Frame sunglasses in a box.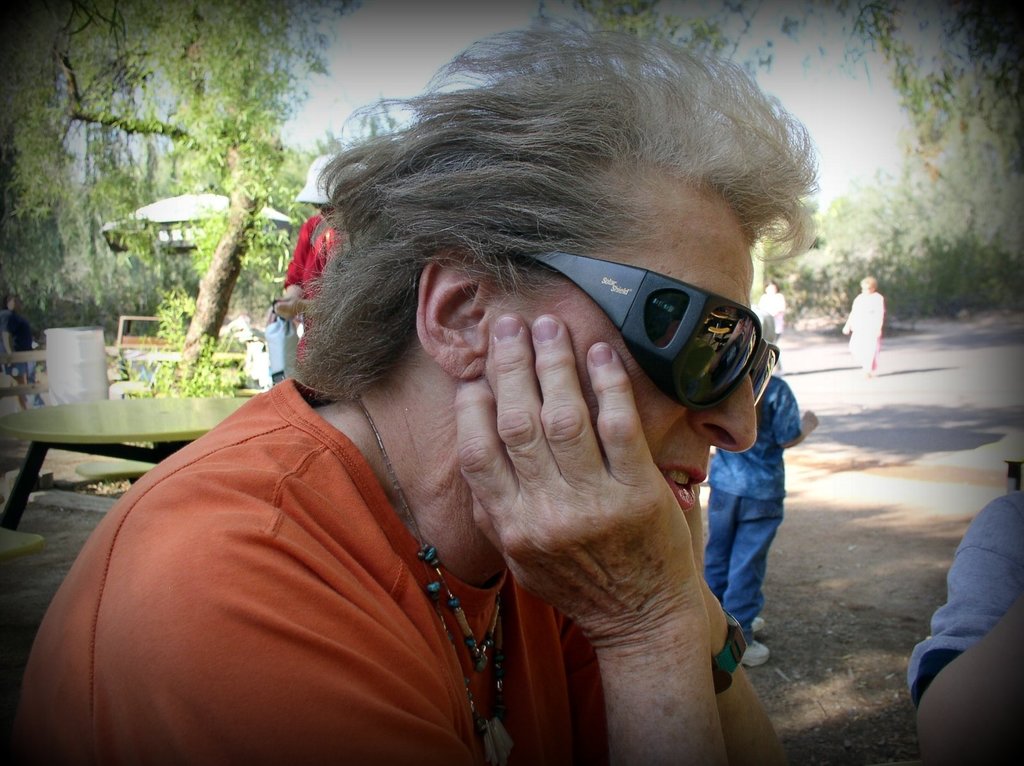
bbox(522, 251, 778, 411).
